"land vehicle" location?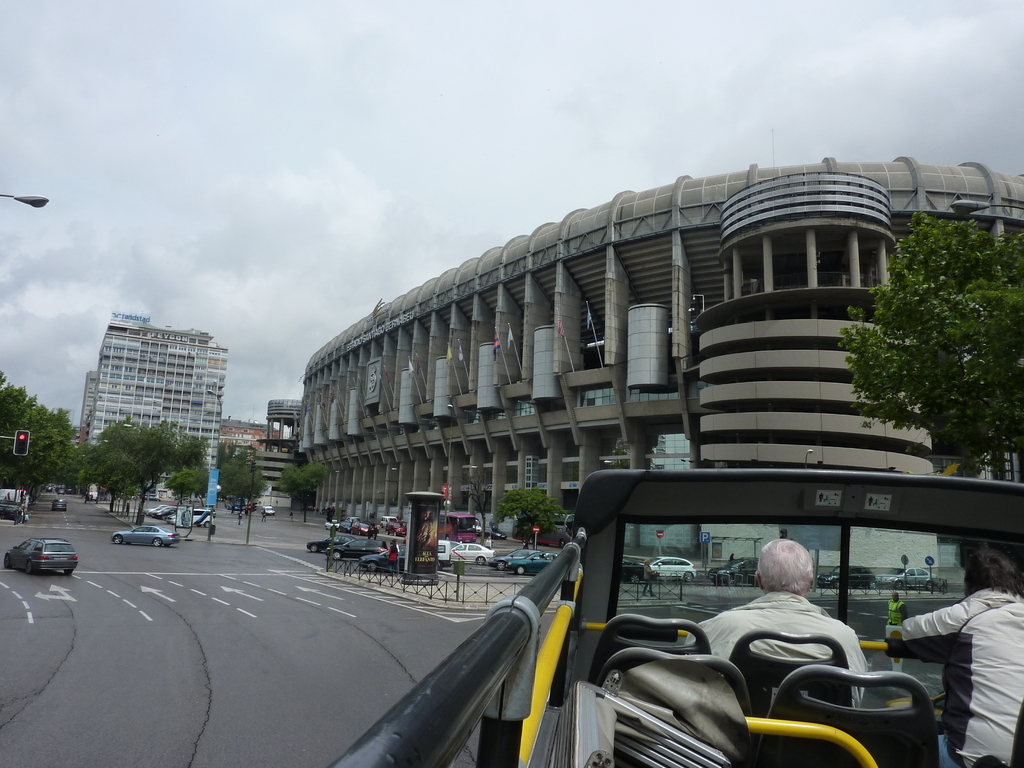
470, 518, 483, 536
